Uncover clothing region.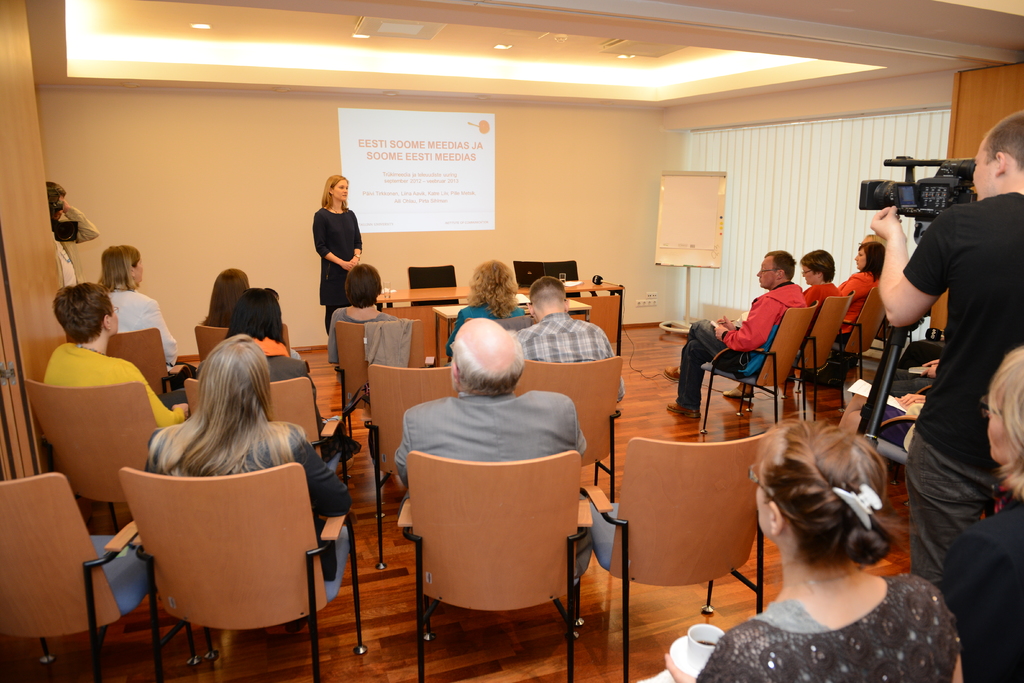
Uncovered: box=[784, 284, 844, 388].
